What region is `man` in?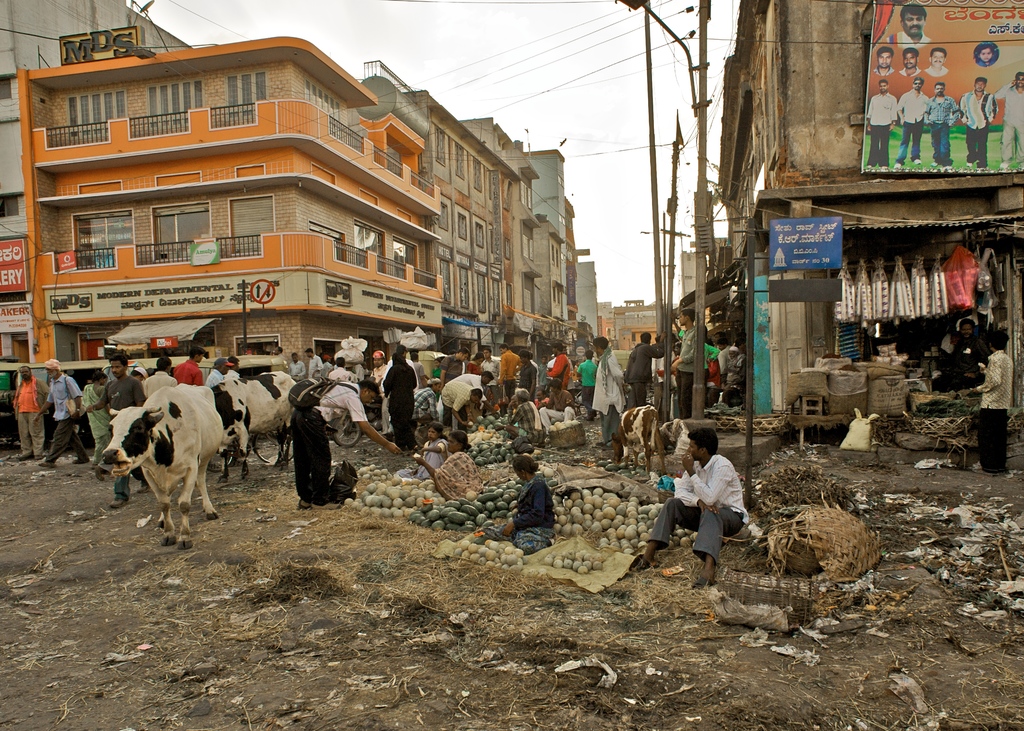
[left=16, top=360, right=47, bottom=453].
